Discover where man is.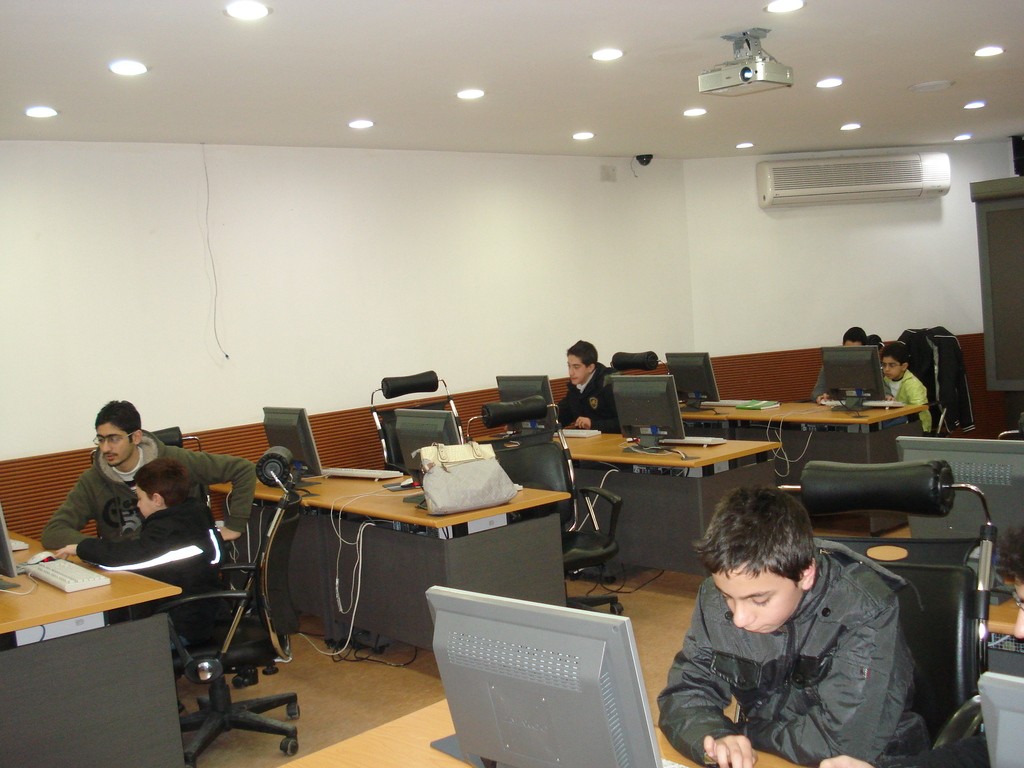
Discovered at region(877, 339, 936, 436).
